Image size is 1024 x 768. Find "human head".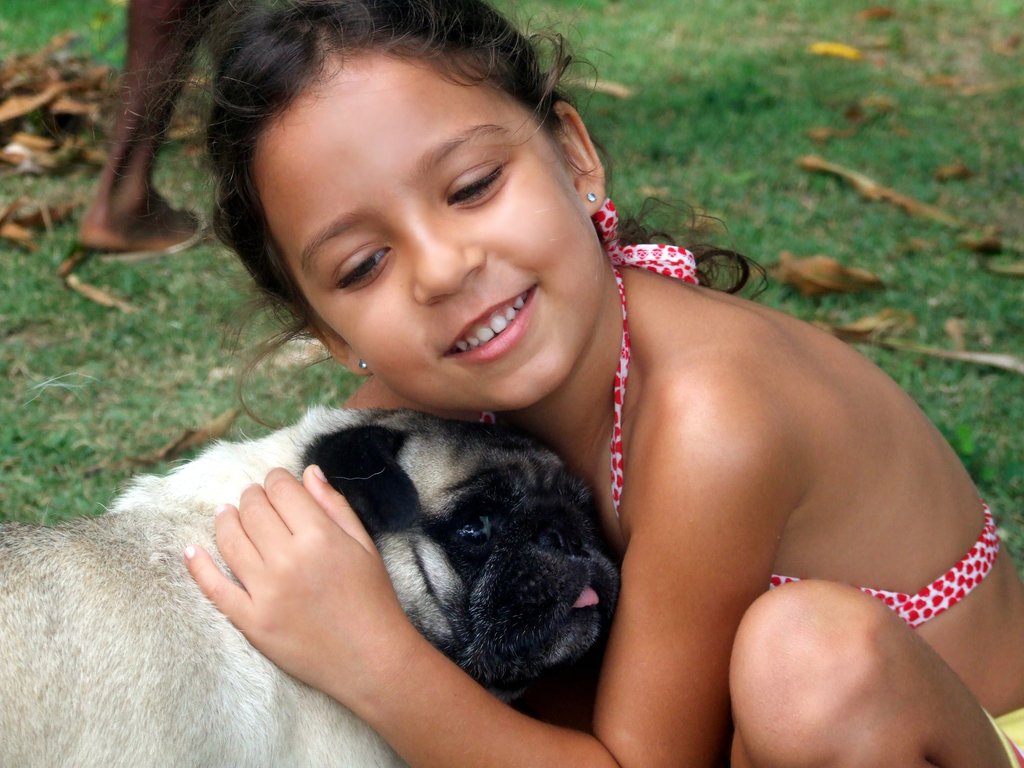
l=157, t=15, r=618, b=393.
